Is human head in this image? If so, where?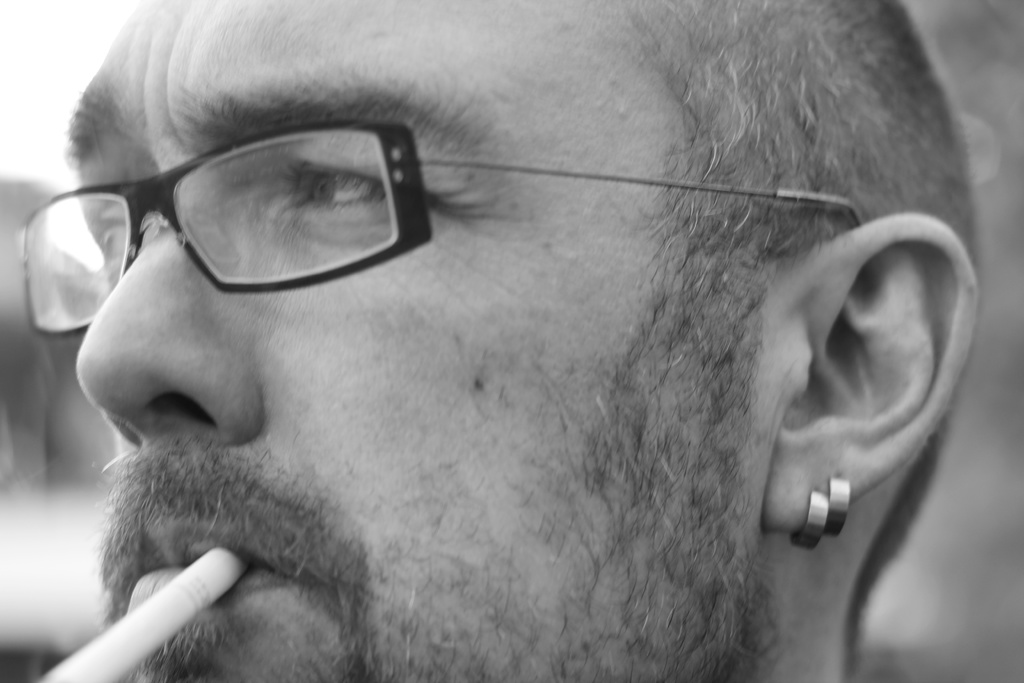
Yes, at x1=105 y1=0 x2=922 y2=682.
